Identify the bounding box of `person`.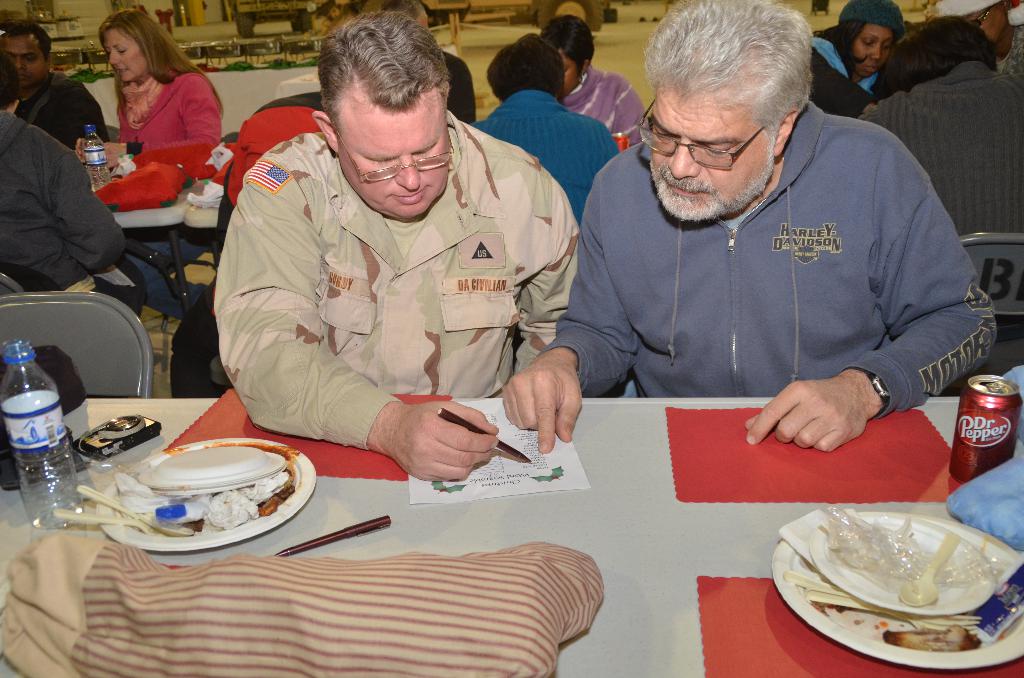
select_region(212, 11, 577, 482).
